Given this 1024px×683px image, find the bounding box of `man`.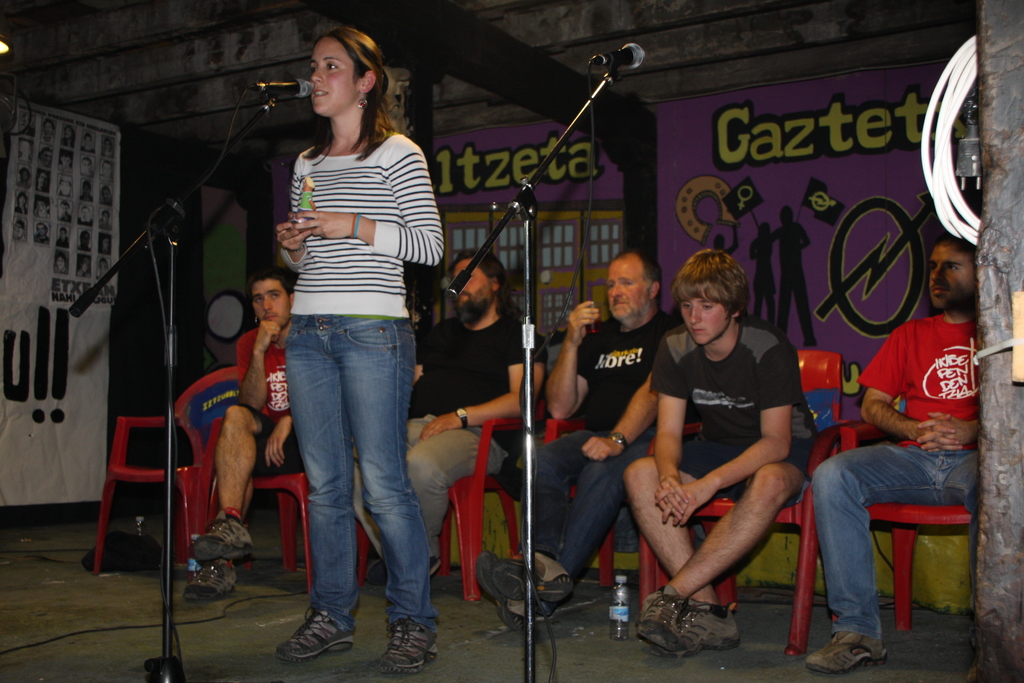
left=36, top=167, right=51, bottom=194.
